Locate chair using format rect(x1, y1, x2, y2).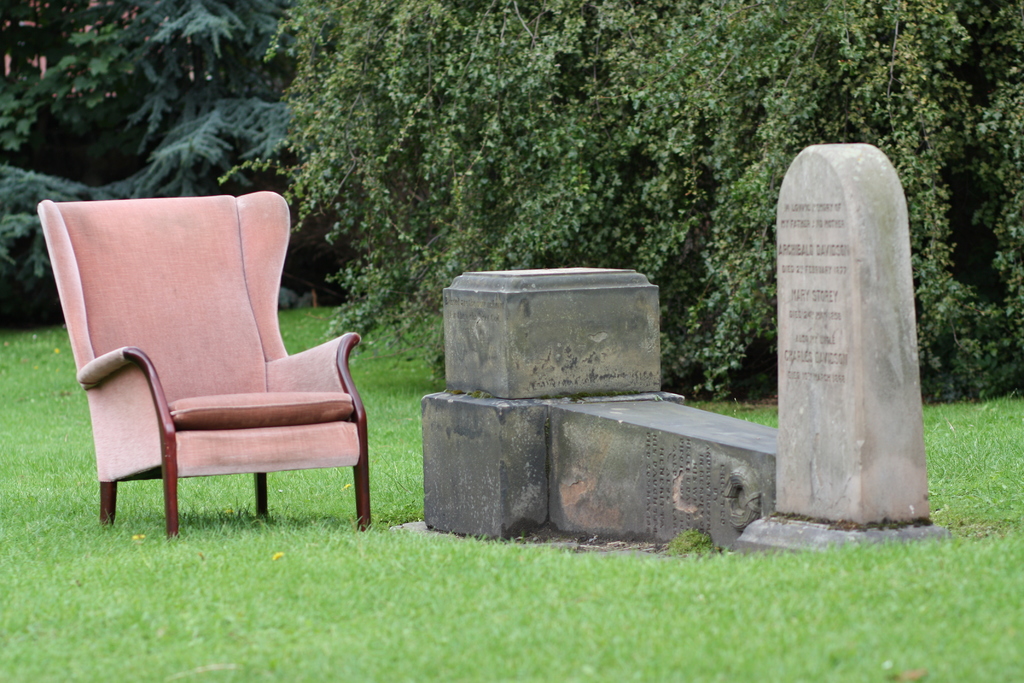
rect(40, 167, 385, 570).
